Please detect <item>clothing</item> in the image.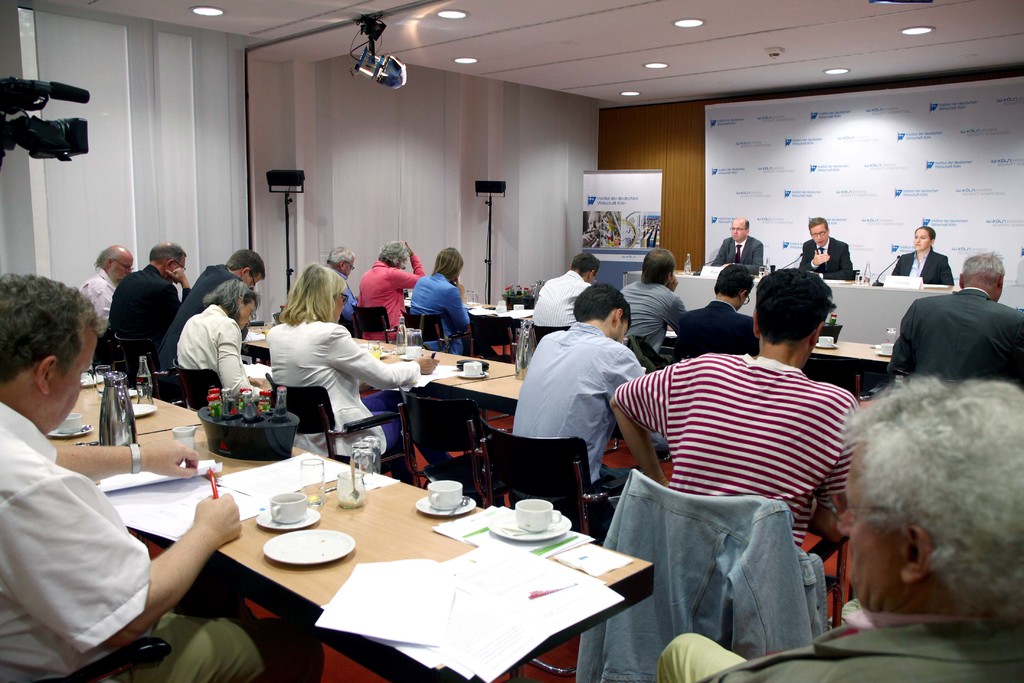
<box>86,264,115,322</box>.
